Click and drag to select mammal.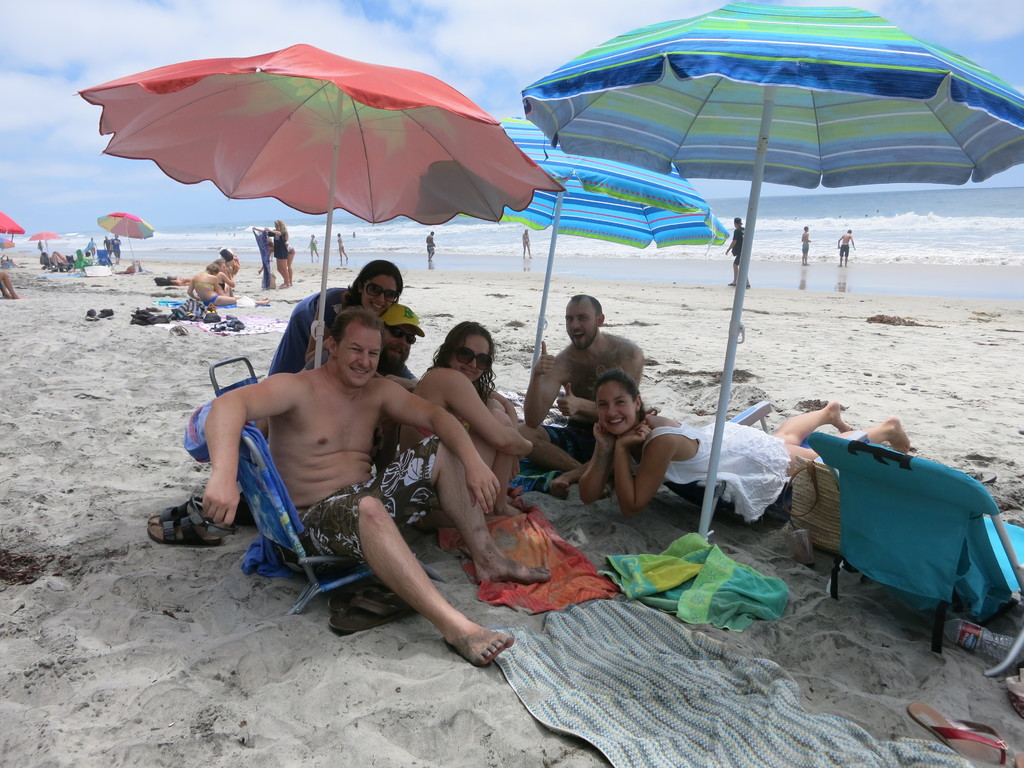
Selection: <region>41, 248, 66, 262</region>.
